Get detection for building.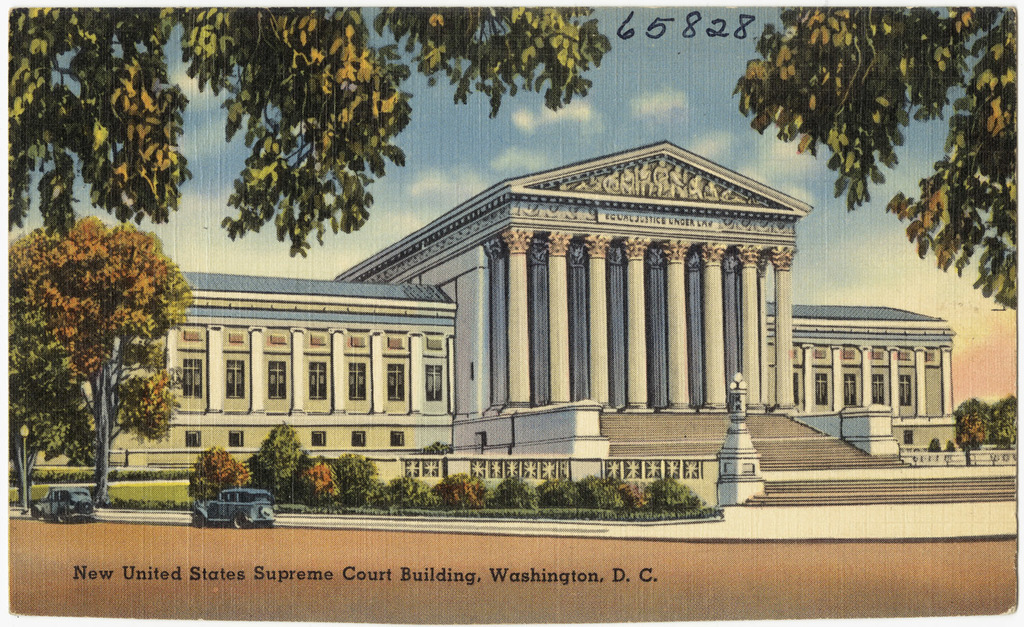
Detection: crop(38, 138, 1023, 506).
